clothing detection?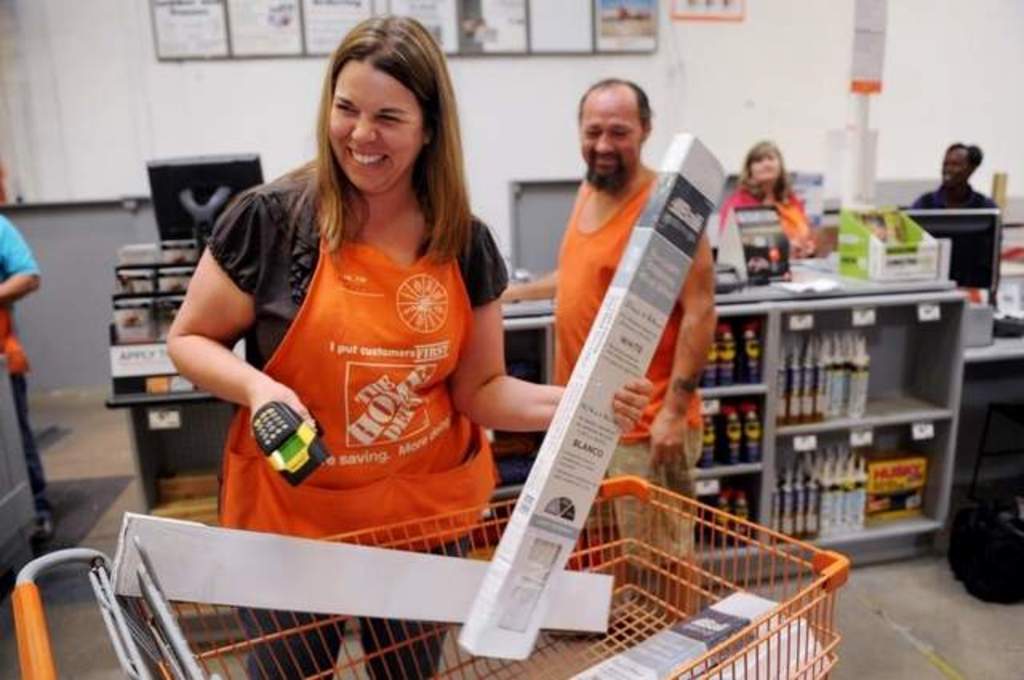
detection(906, 184, 998, 277)
